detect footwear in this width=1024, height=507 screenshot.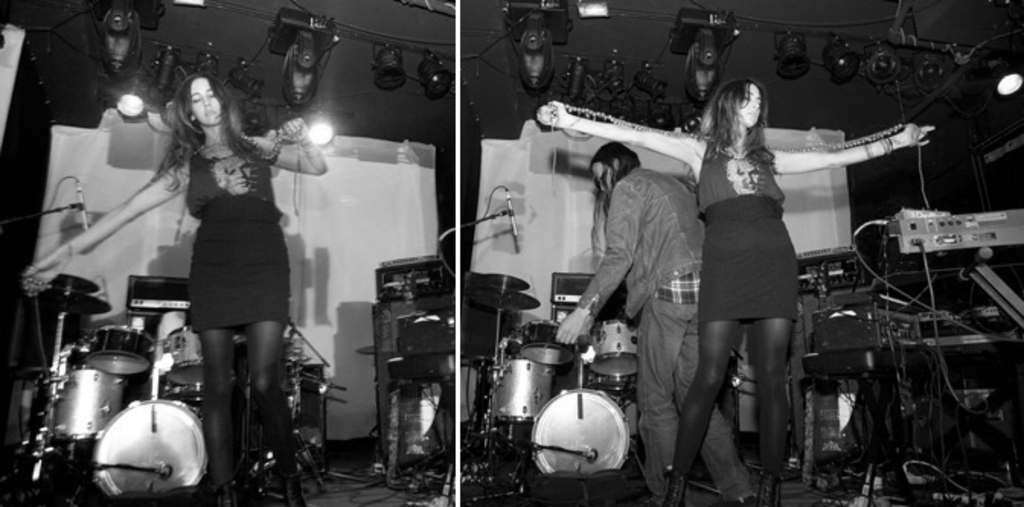
Detection: {"left": 753, "top": 475, "right": 785, "bottom": 505}.
